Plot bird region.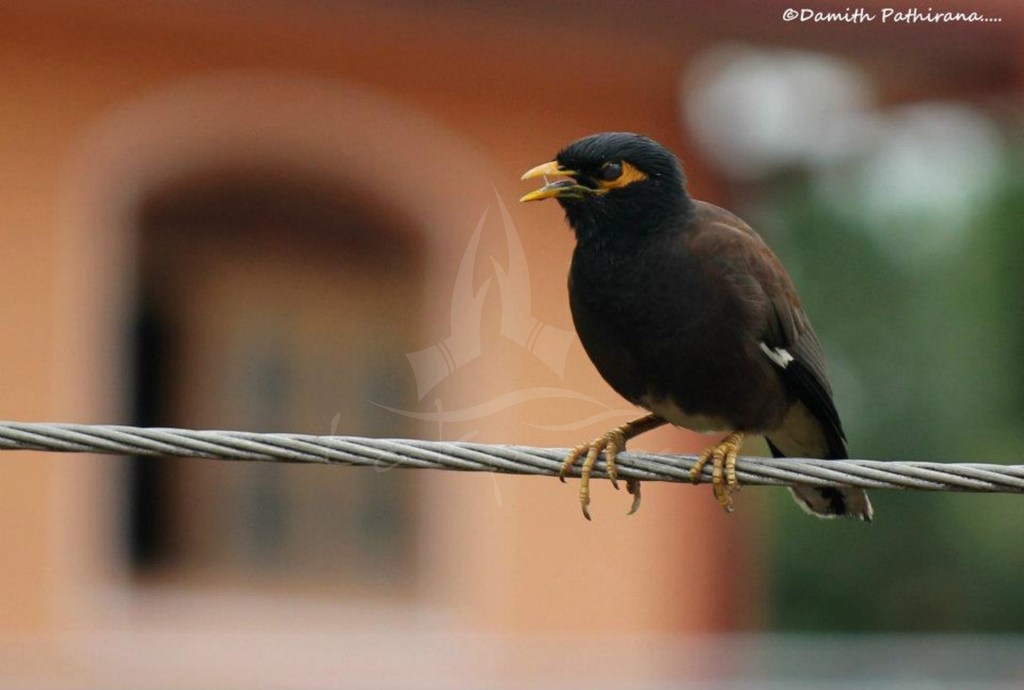
Plotted at locate(517, 129, 872, 535).
